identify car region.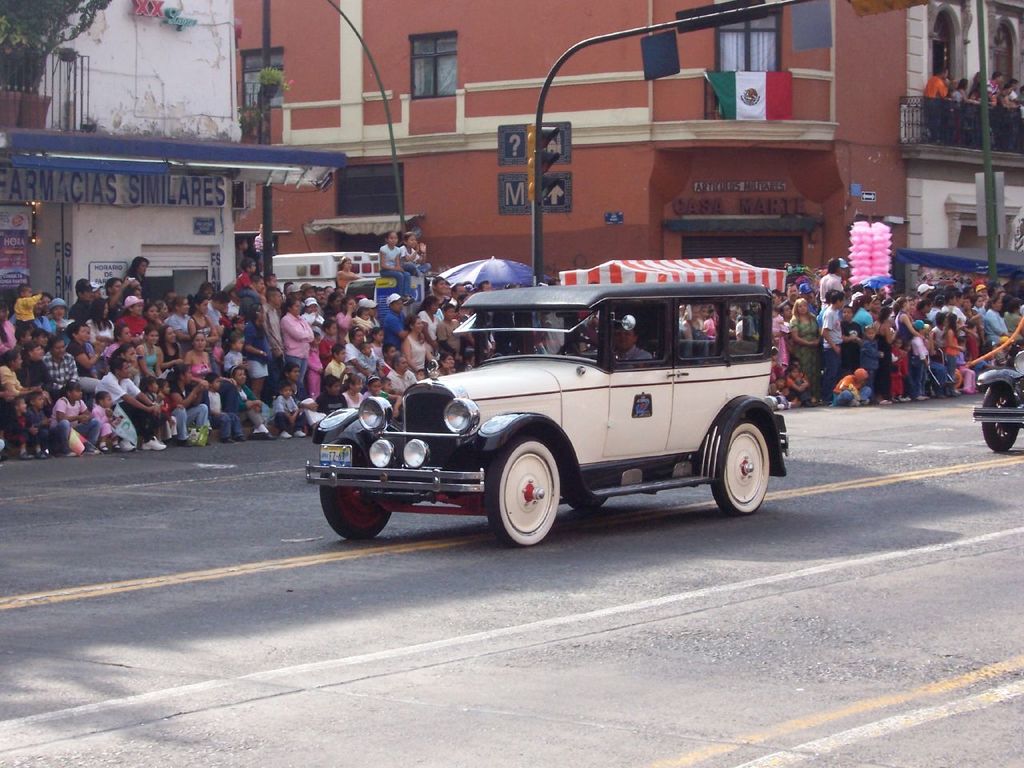
Region: pyautogui.locateOnScreen(976, 334, 1023, 450).
